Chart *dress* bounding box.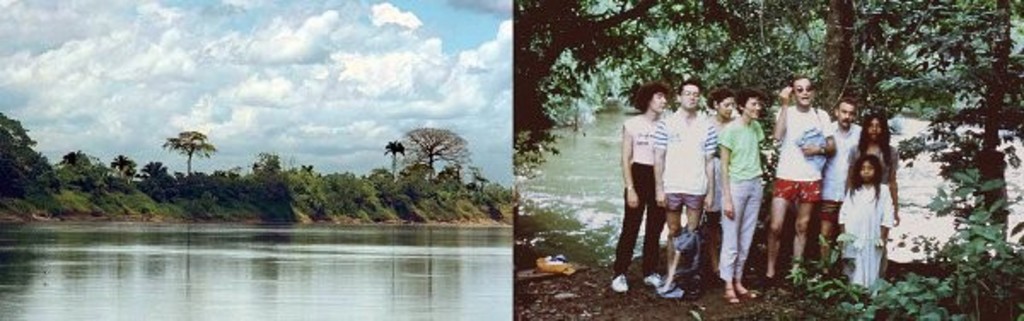
Charted: {"left": 836, "top": 186, "right": 894, "bottom": 285}.
